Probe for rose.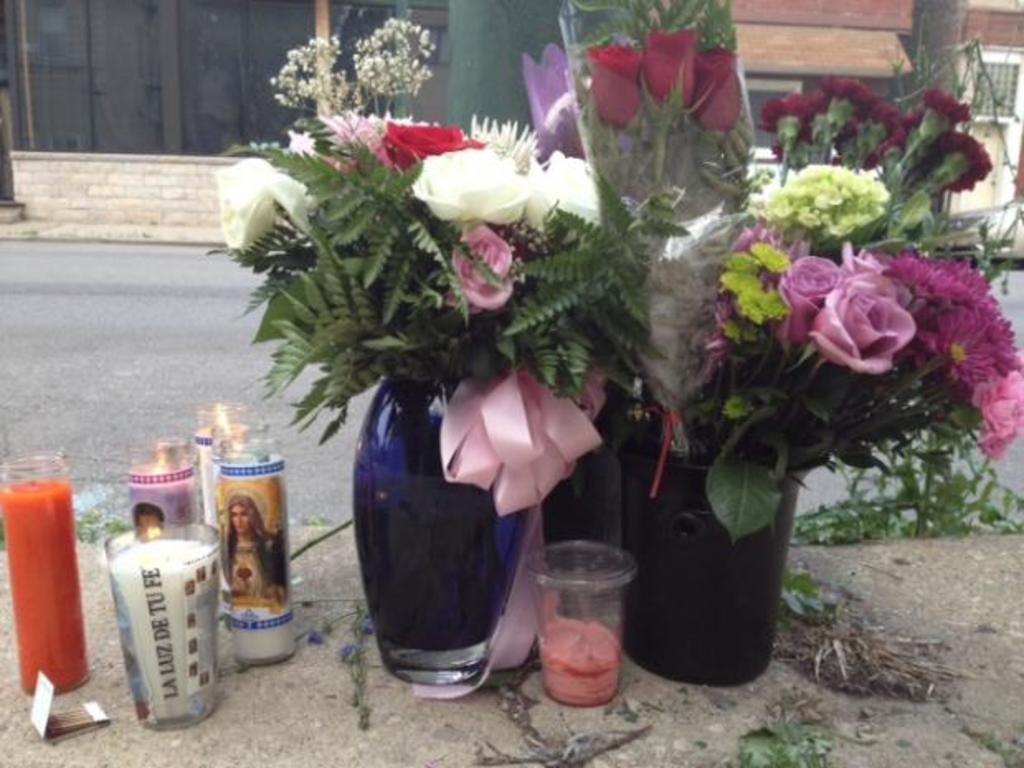
Probe result: [x1=446, y1=223, x2=519, y2=314].
